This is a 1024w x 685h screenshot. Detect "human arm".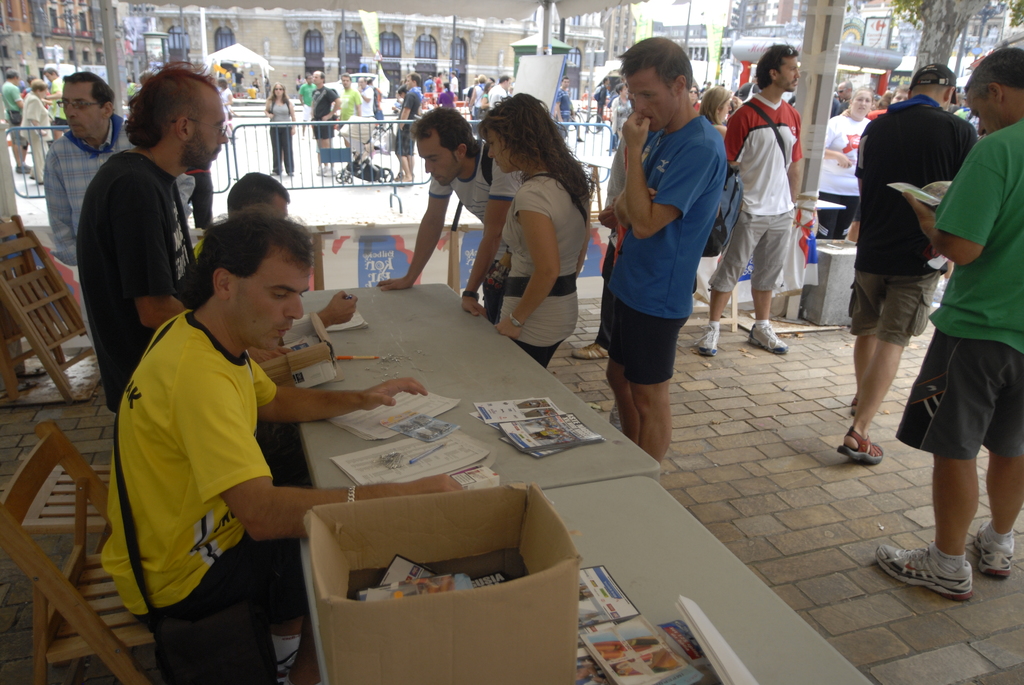
bbox=(10, 86, 20, 107).
